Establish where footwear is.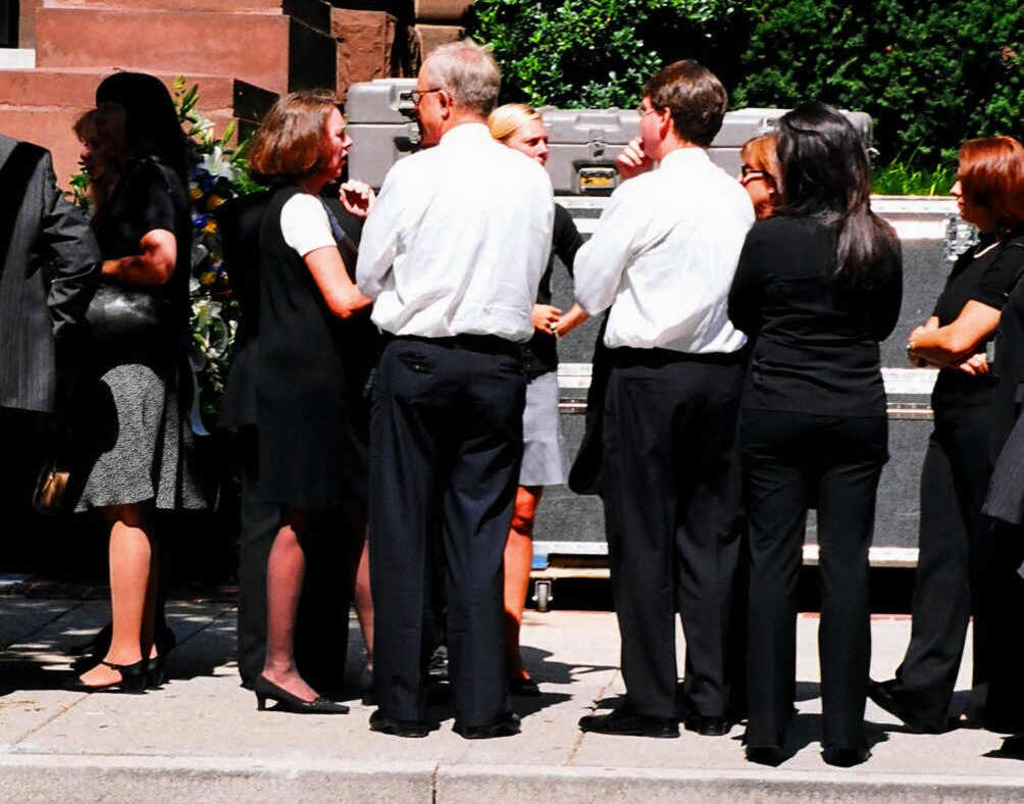
Established at <region>248, 674, 355, 716</region>.
